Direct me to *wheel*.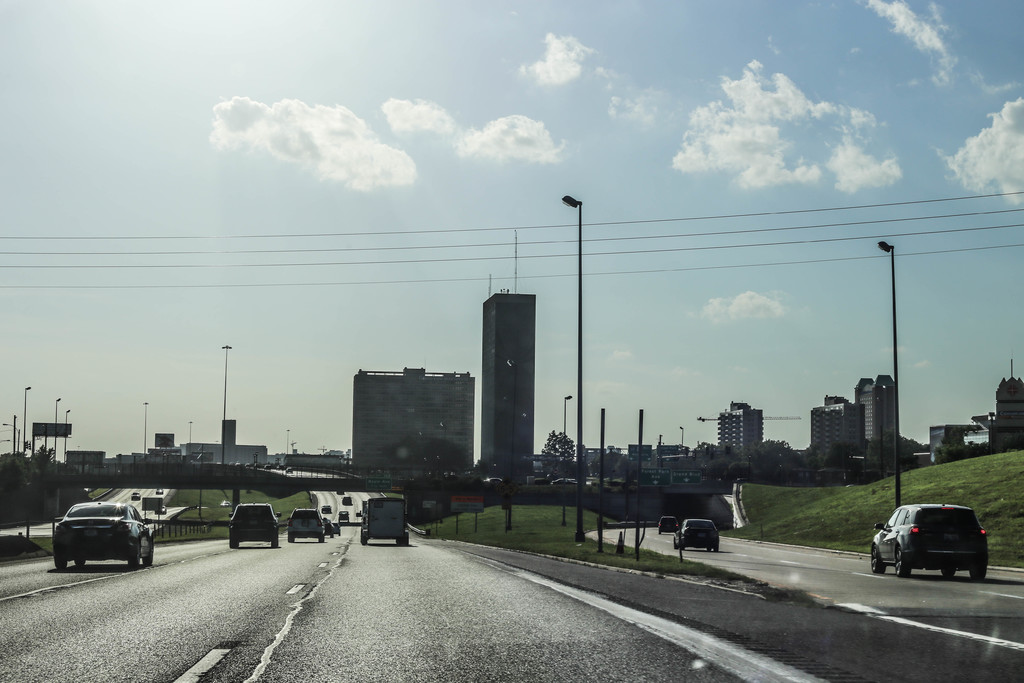
Direction: <region>141, 541, 152, 562</region>.
